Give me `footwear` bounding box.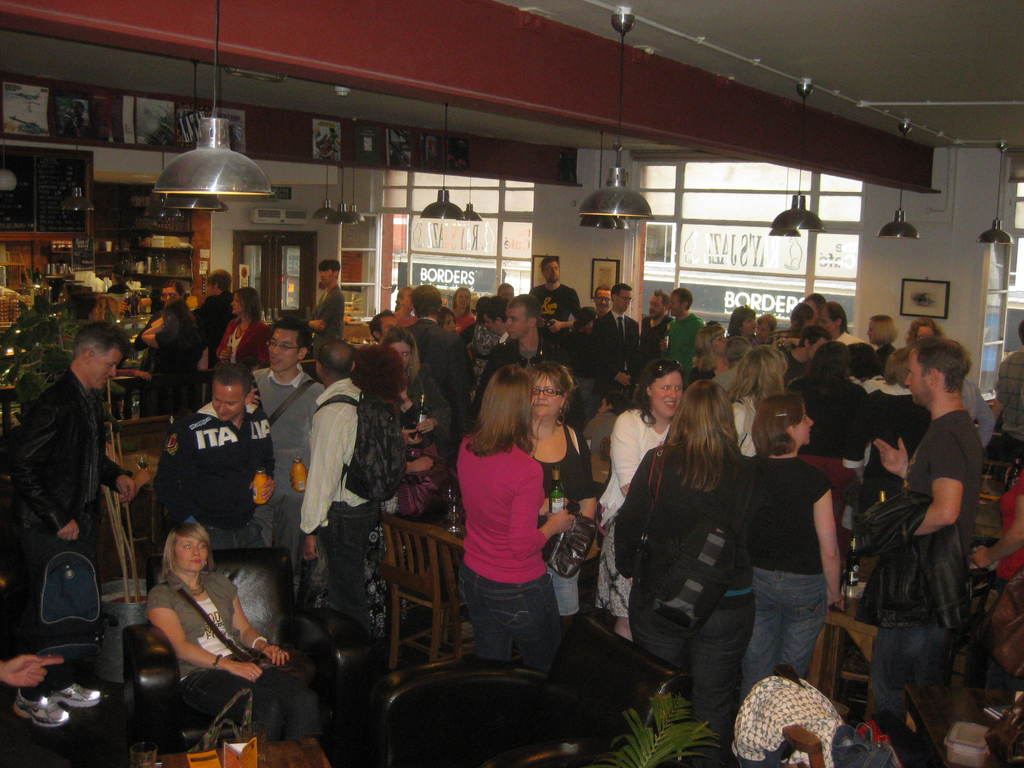
bbox(282, 641, 318, 675).
